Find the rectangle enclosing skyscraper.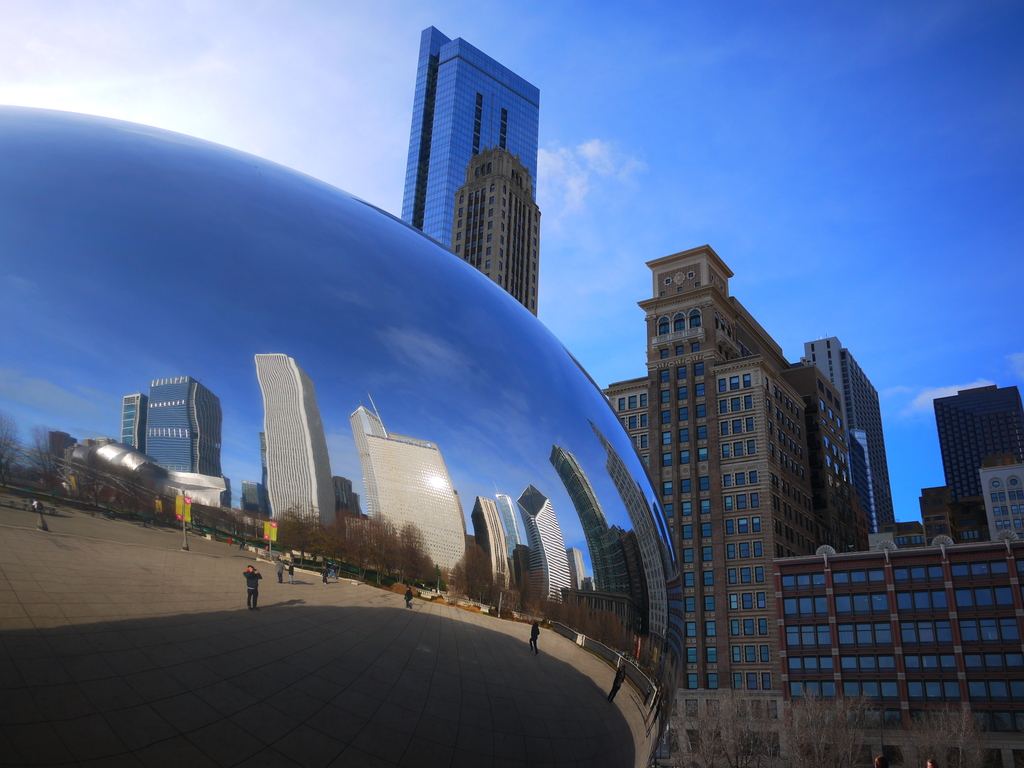
{"left": 399, "top": 20, "right": 540, "bottom": 250}.
